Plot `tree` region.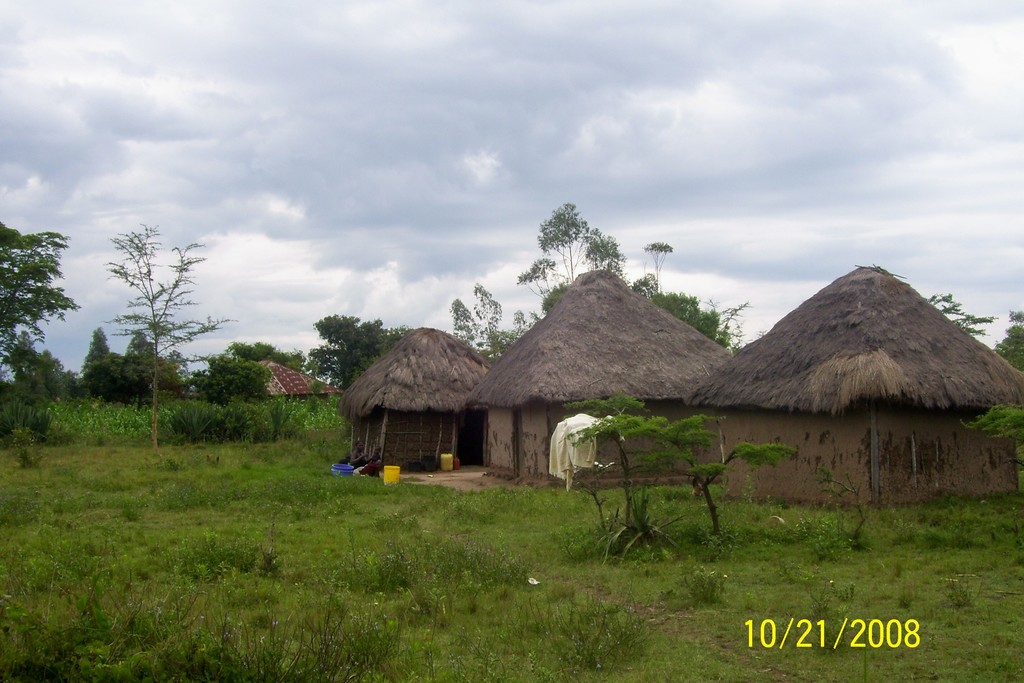
Plotted at [left=6, top=218, right=64, bottom=370].
